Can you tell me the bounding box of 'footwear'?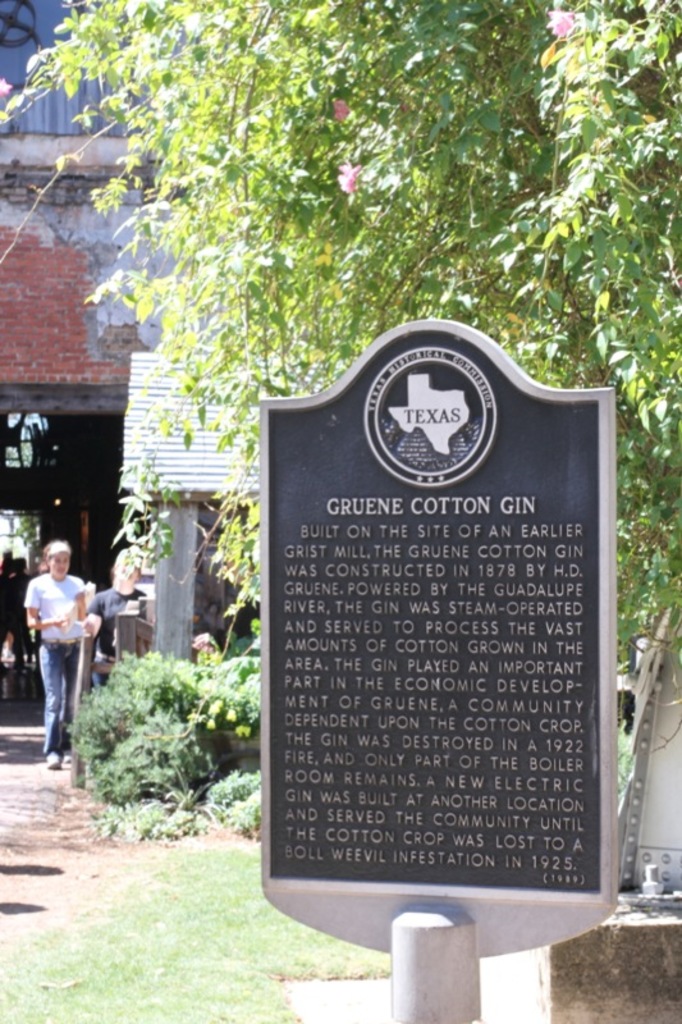
[46,751,64,771].
